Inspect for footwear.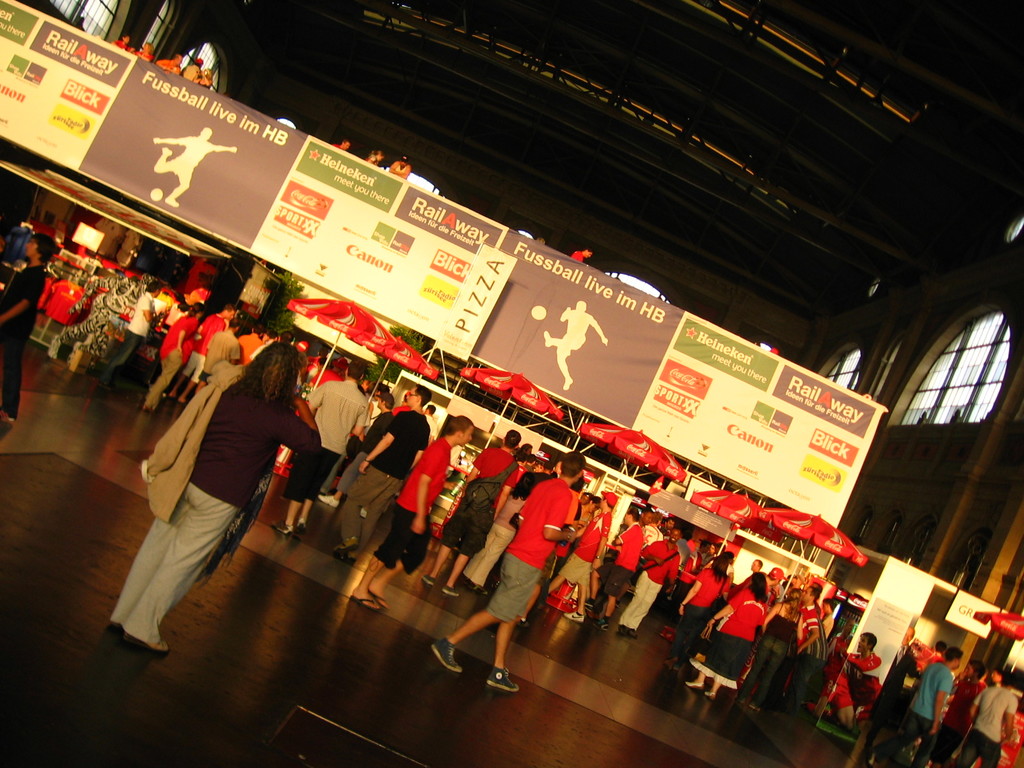
Inspection: rect(484, 582, 496, 596).
